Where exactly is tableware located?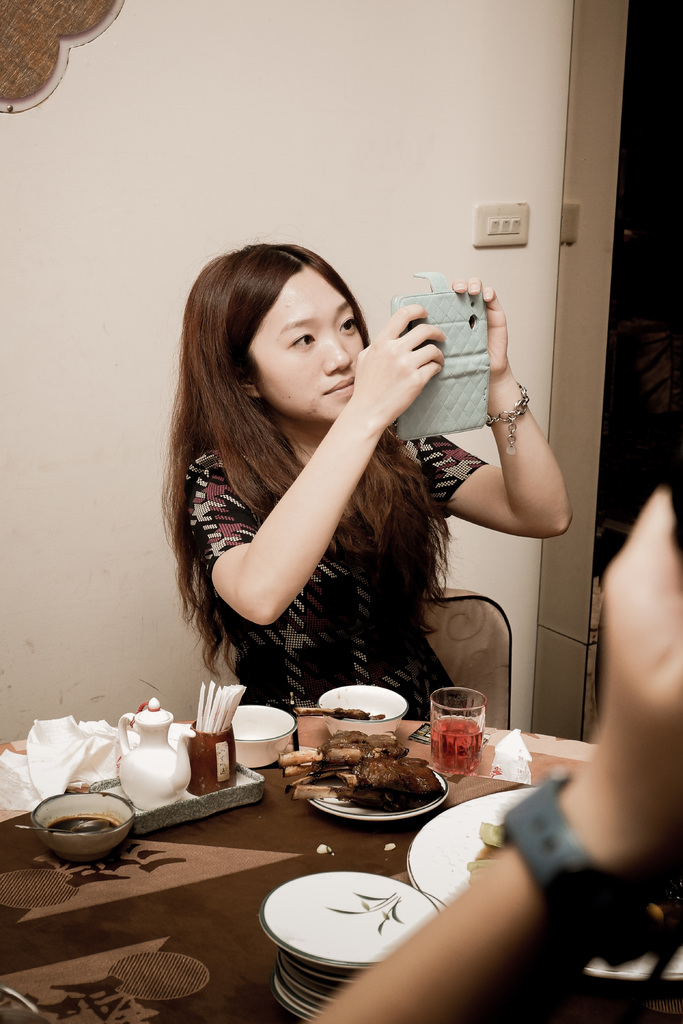
Its bounding box is rect(29, 791, 133, 867).
